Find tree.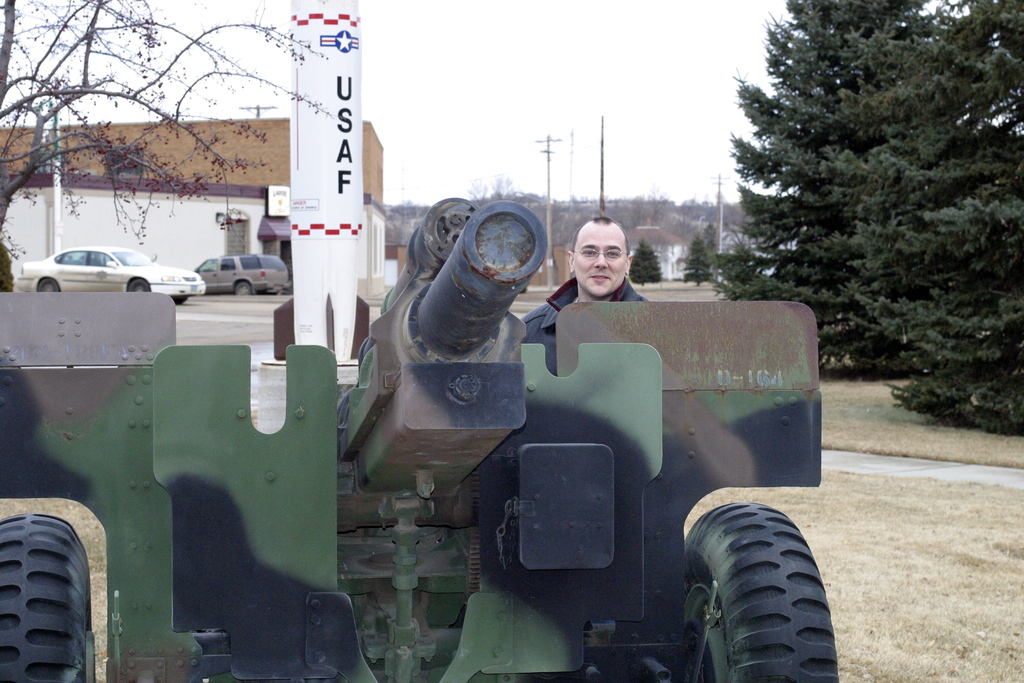
<box>681,235,714,286</box>.
